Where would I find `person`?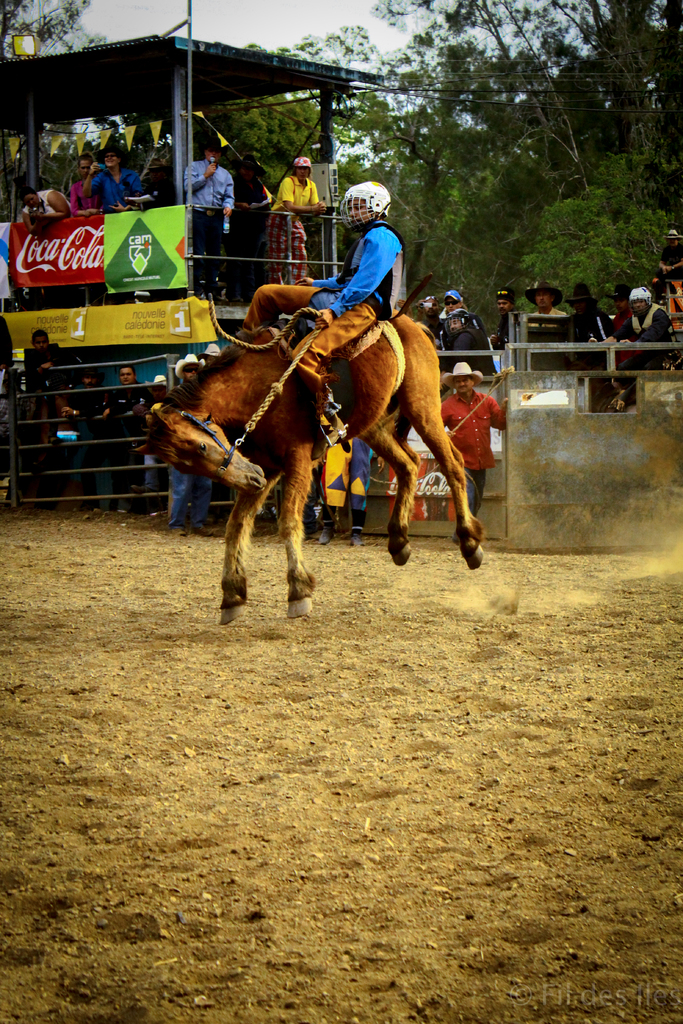
At x1=134, y1=369, x2=172, y2=520.
